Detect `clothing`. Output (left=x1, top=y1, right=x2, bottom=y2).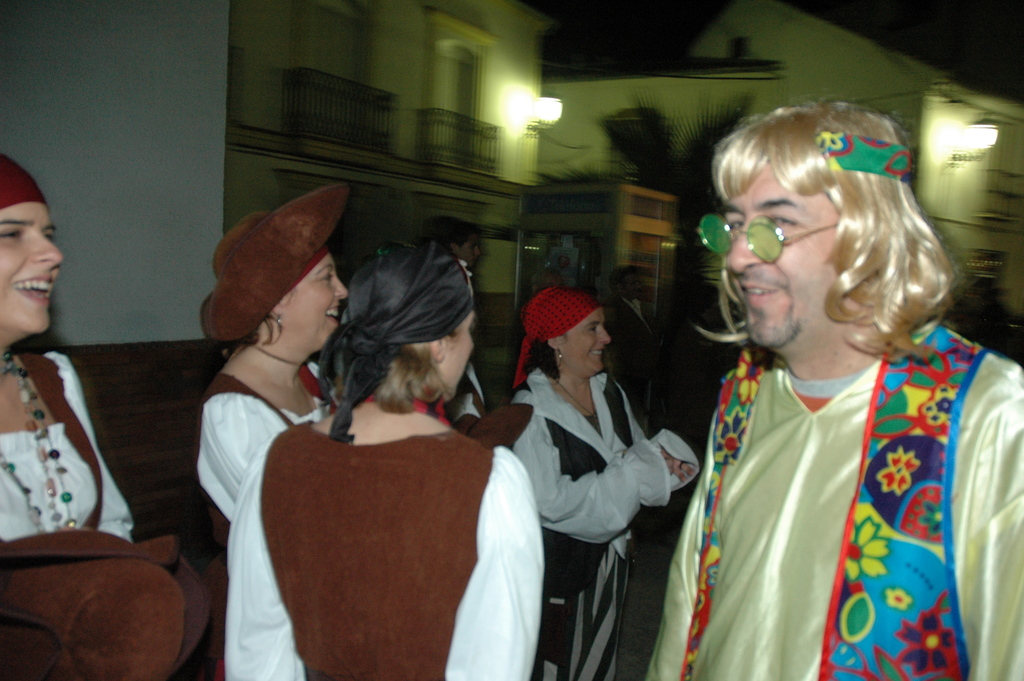
(left=483, top=367, right=687, bottom=680).
